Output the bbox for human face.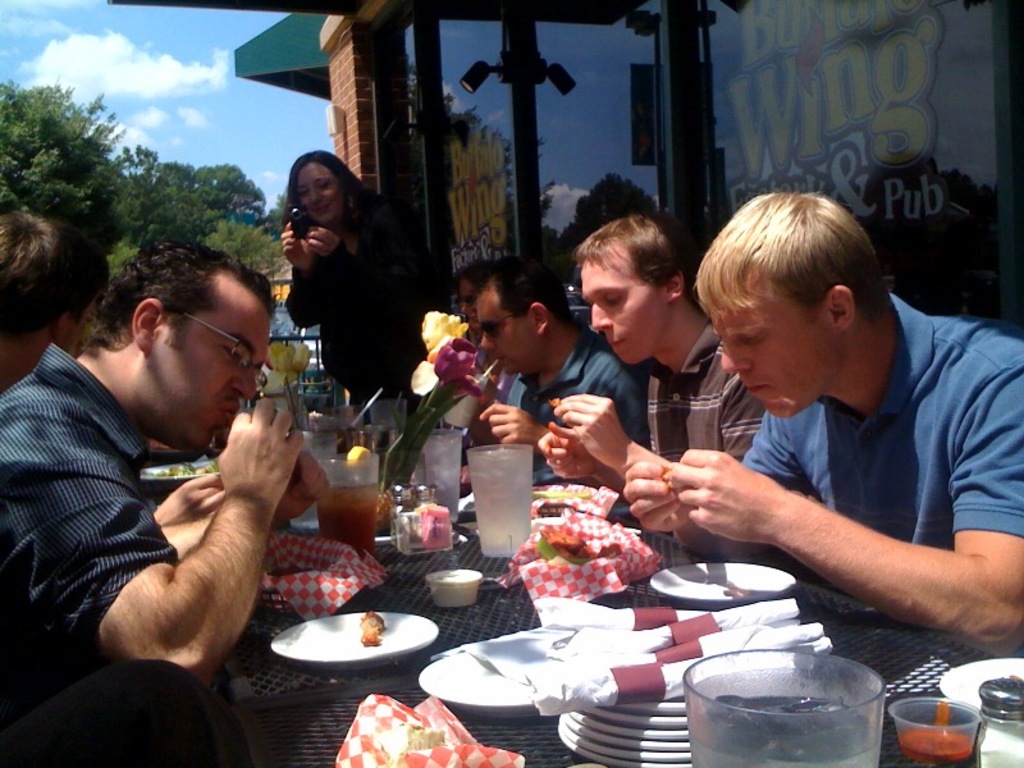
[x1=580, y1=264, x2=666, y2=364].
